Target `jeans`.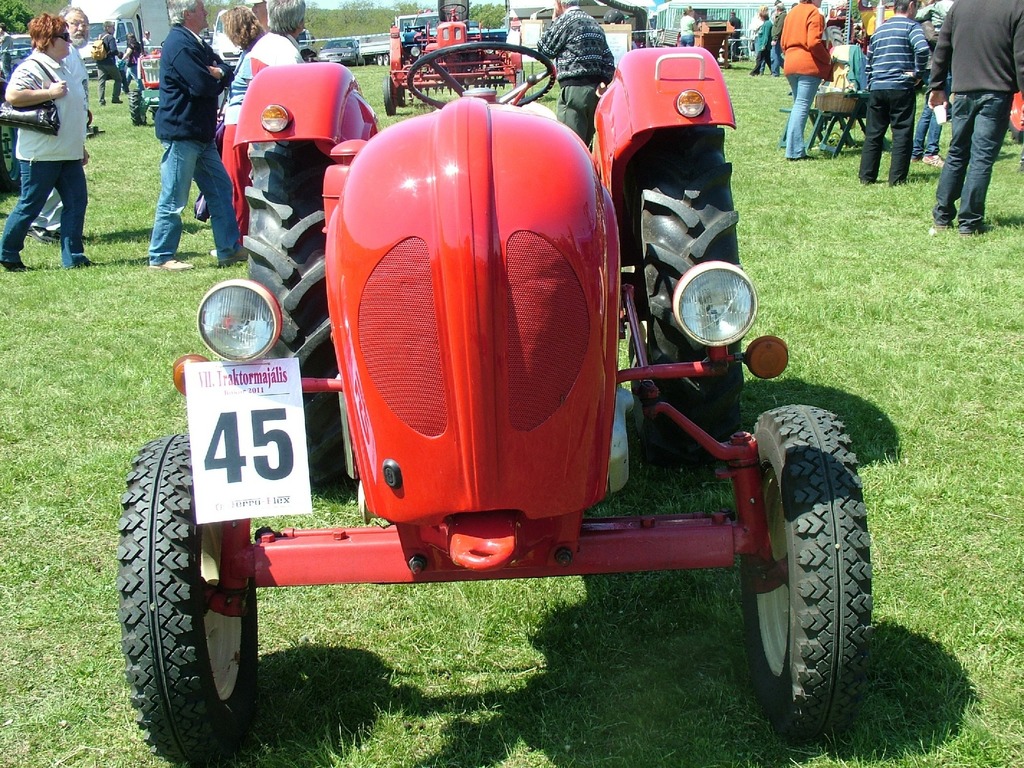
Target region: <region>943, 79, 1012, 223</region>.
